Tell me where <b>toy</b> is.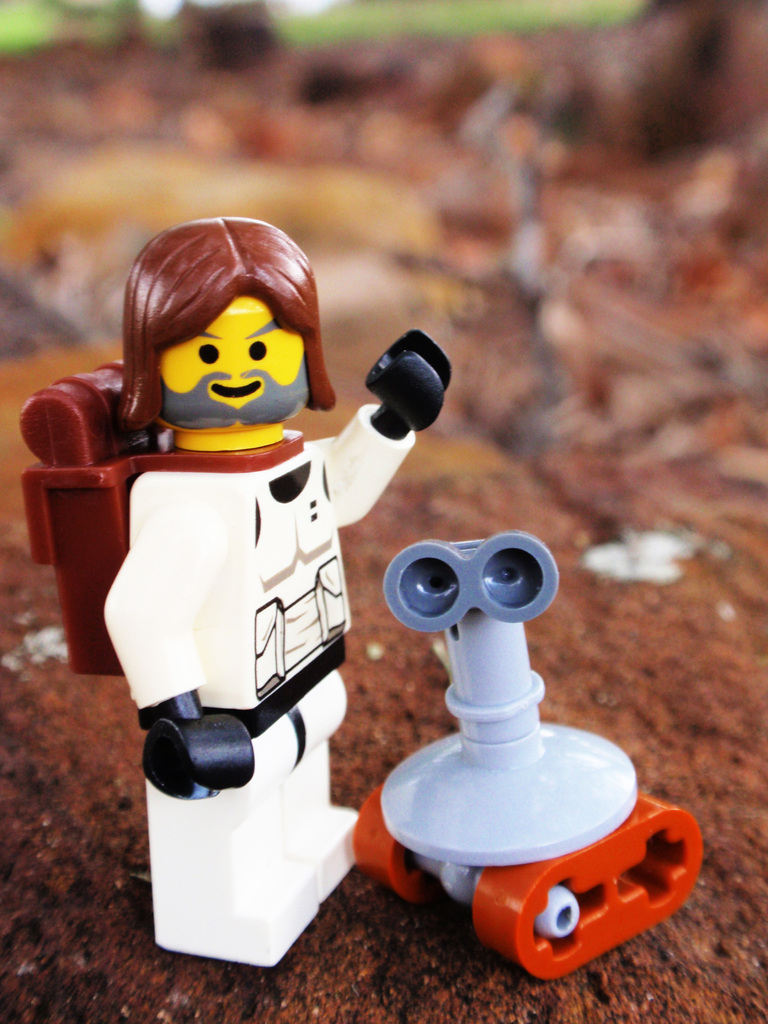
<b>toy</b> is at <region>38, 235, 451, 933</region>.
